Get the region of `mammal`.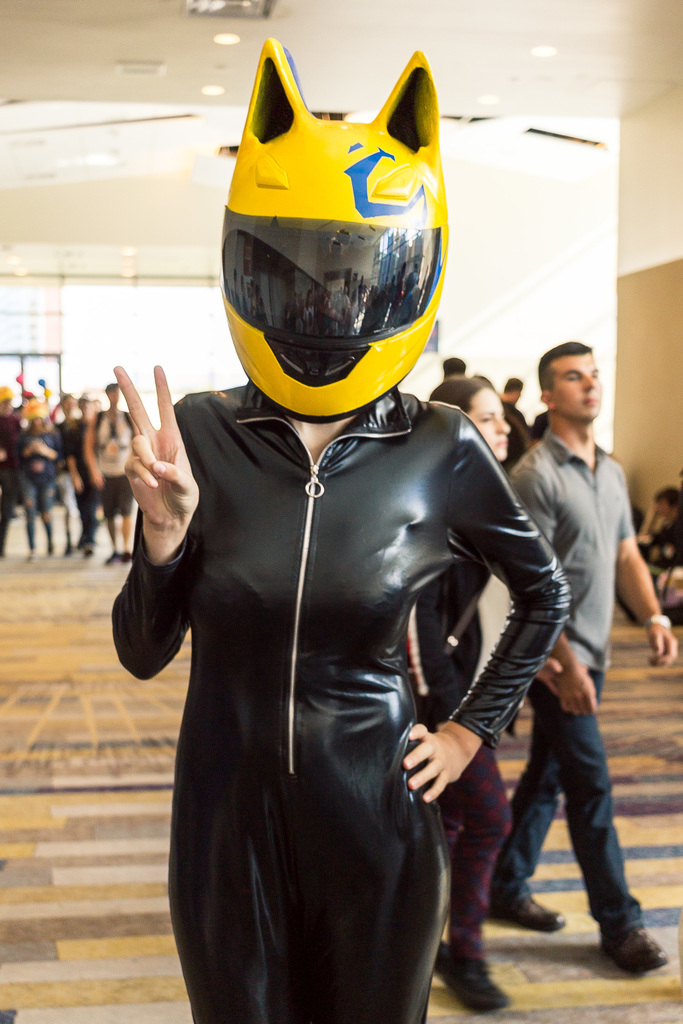
bbox(426, 369, 519, 1005).
